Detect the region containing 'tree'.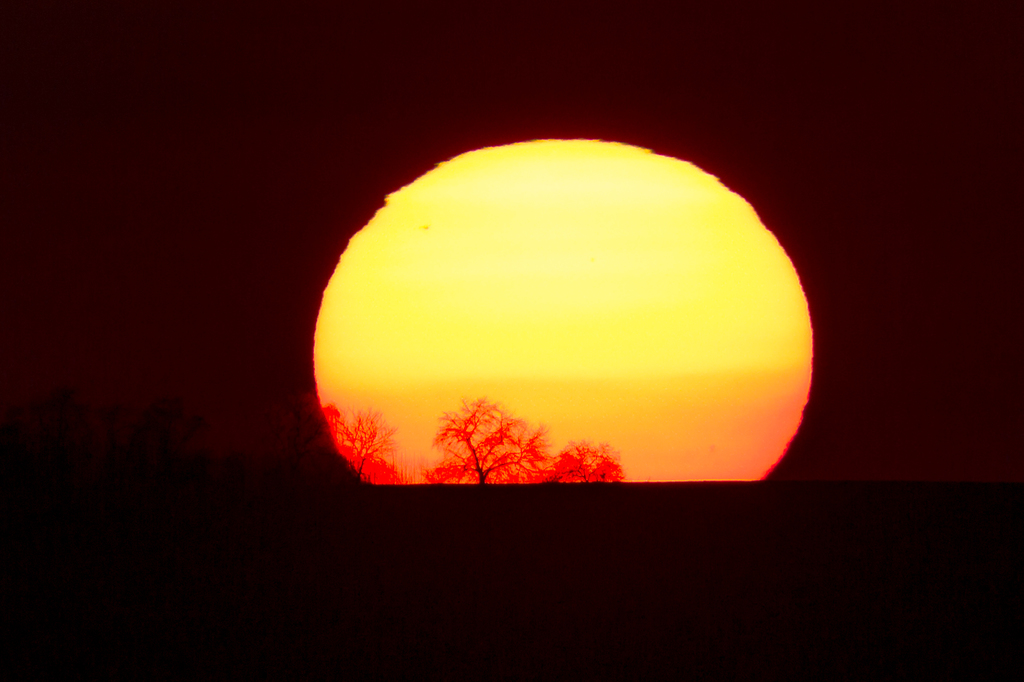
<region>429, 390, 554, 484</region>.
